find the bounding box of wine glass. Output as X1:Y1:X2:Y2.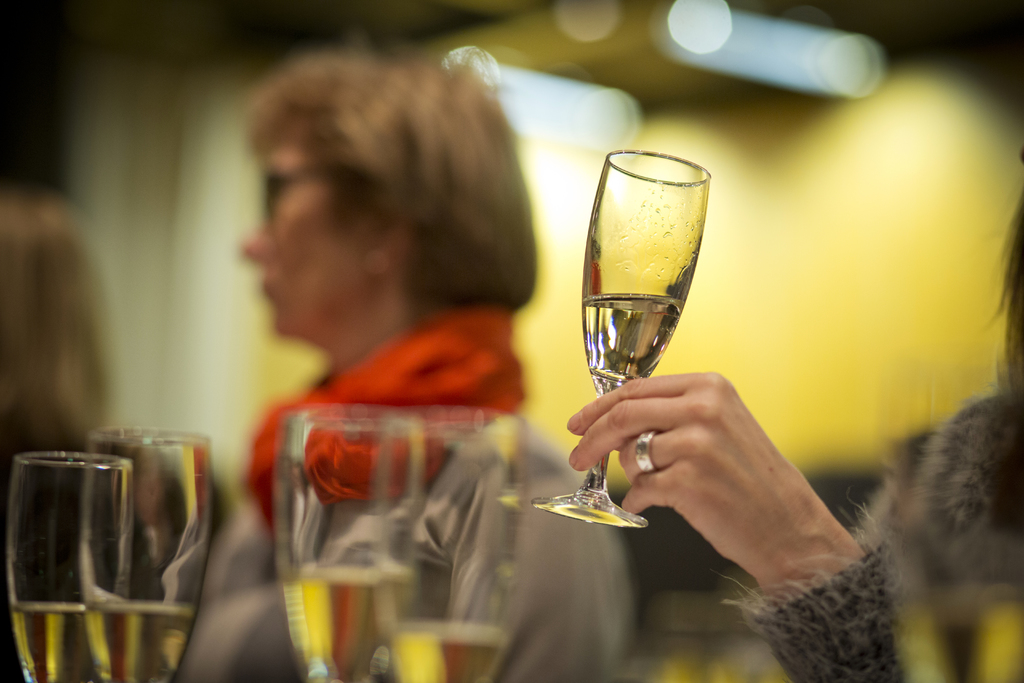
376:406:529:682.
